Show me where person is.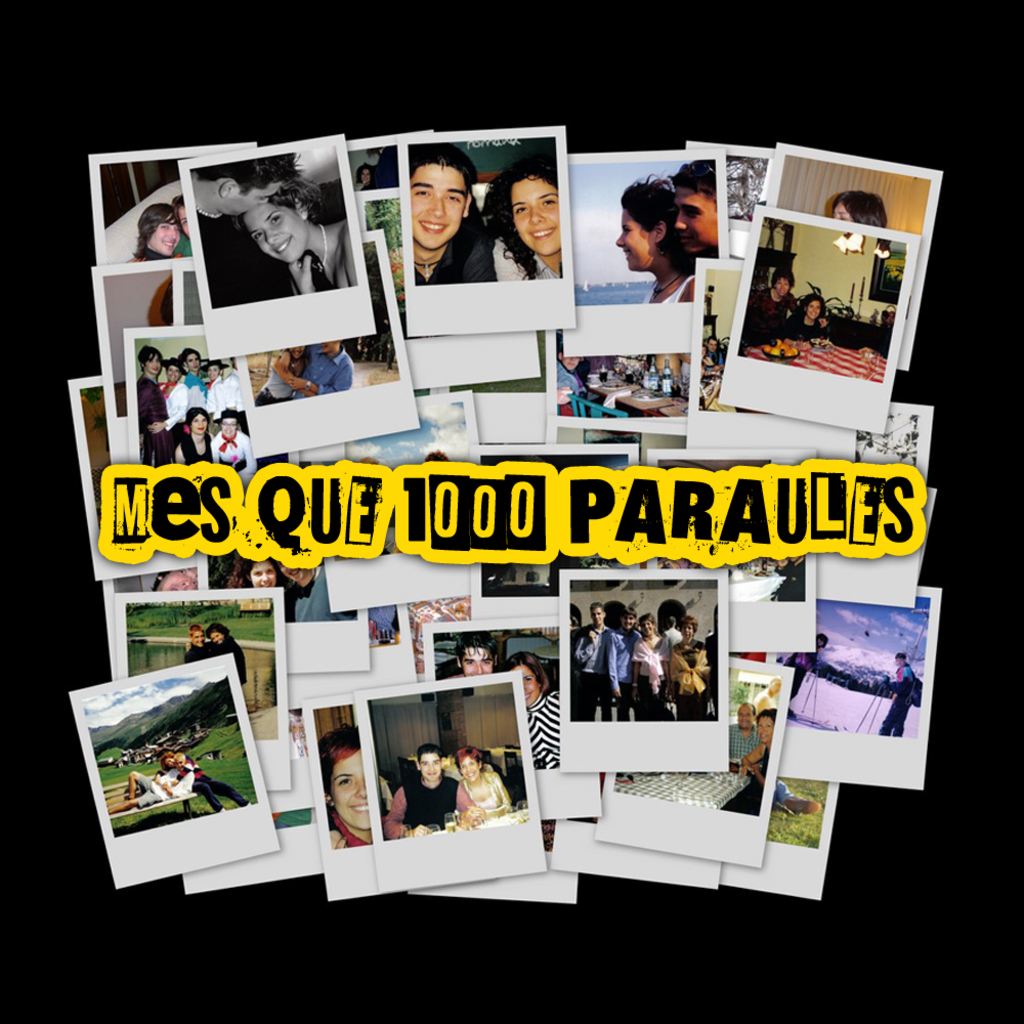
person is at 380/742/486/837.
